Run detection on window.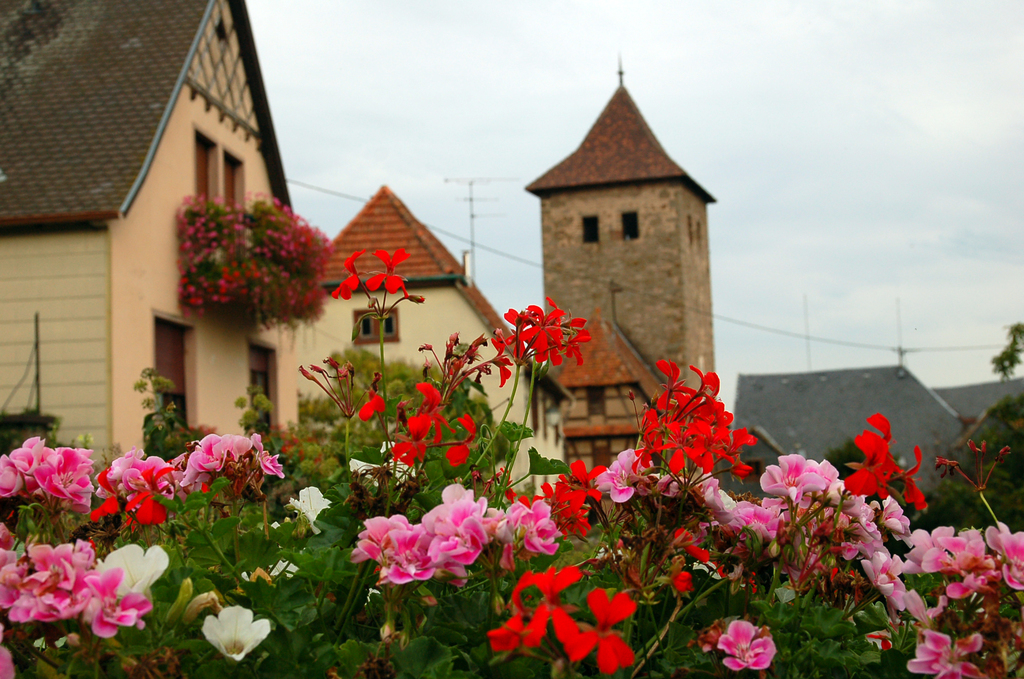
Result: {"left": 581, "top": 220, "right": 596, "bottom": 243}.
